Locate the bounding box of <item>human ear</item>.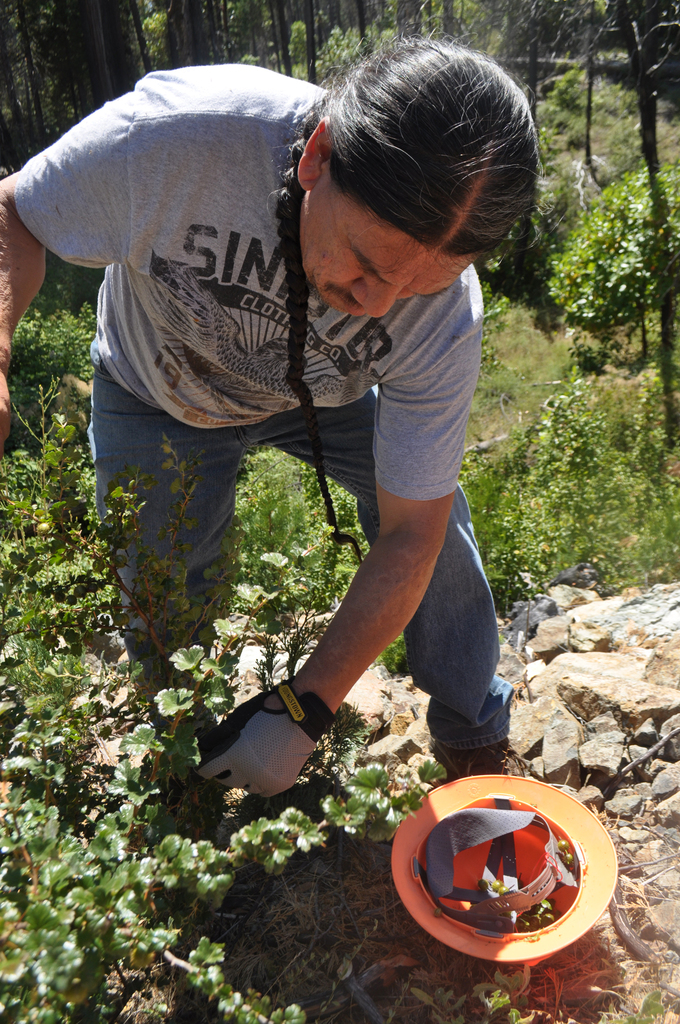
Bounding box: bbox=(299, 120, 330, 195).
